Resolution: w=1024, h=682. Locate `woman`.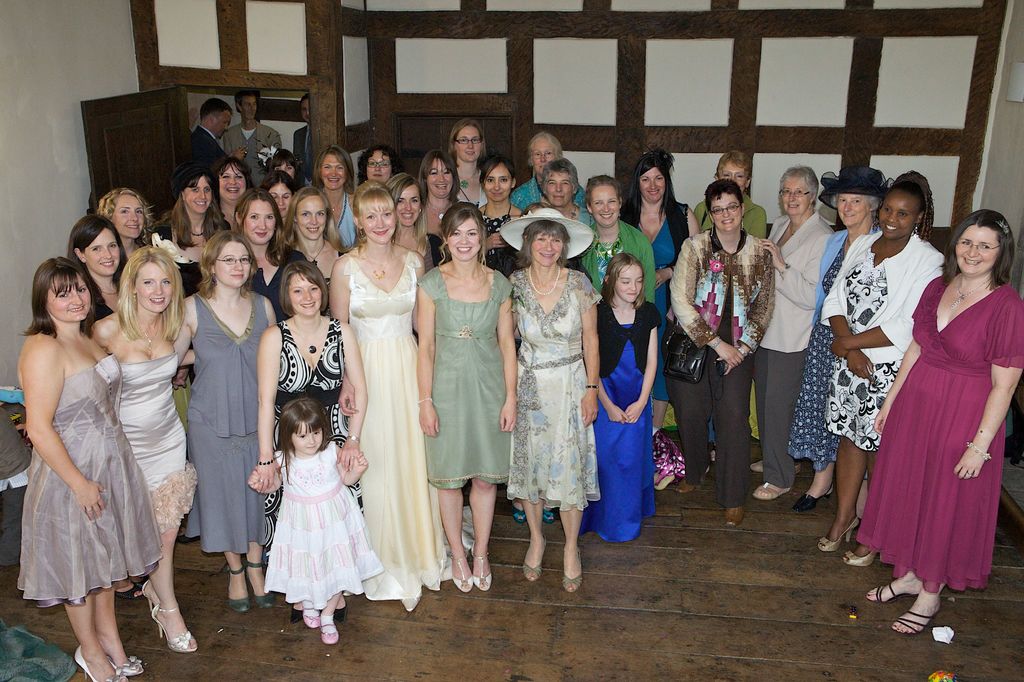
<bbox>664, 185, 776, 530</bbox>.
